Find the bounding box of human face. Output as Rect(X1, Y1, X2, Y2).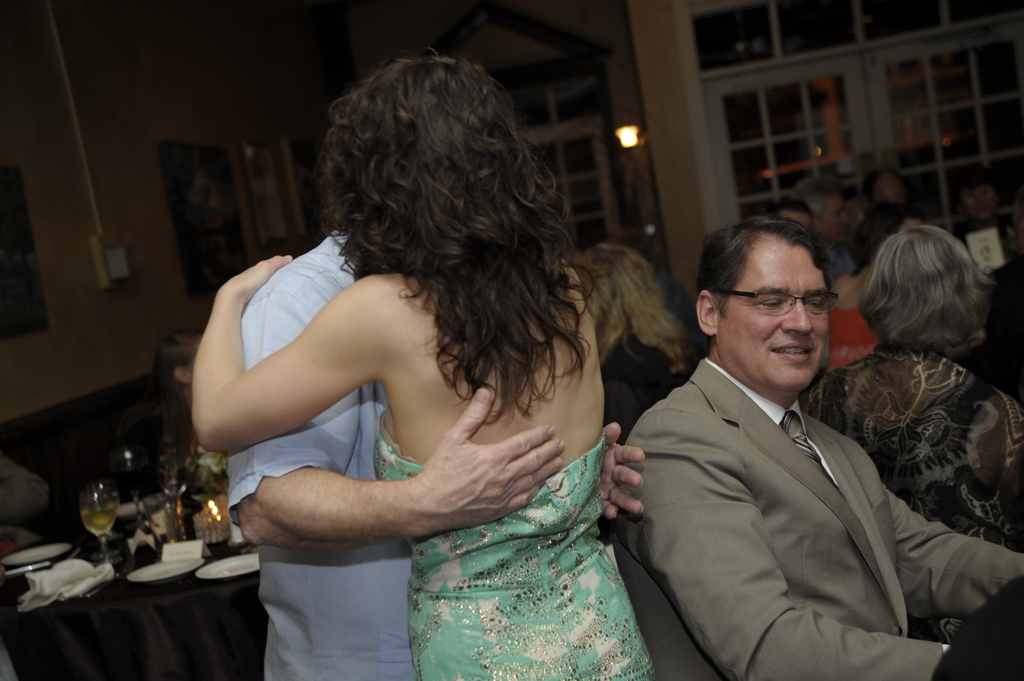
Rect(719, 236, 830, 387).
